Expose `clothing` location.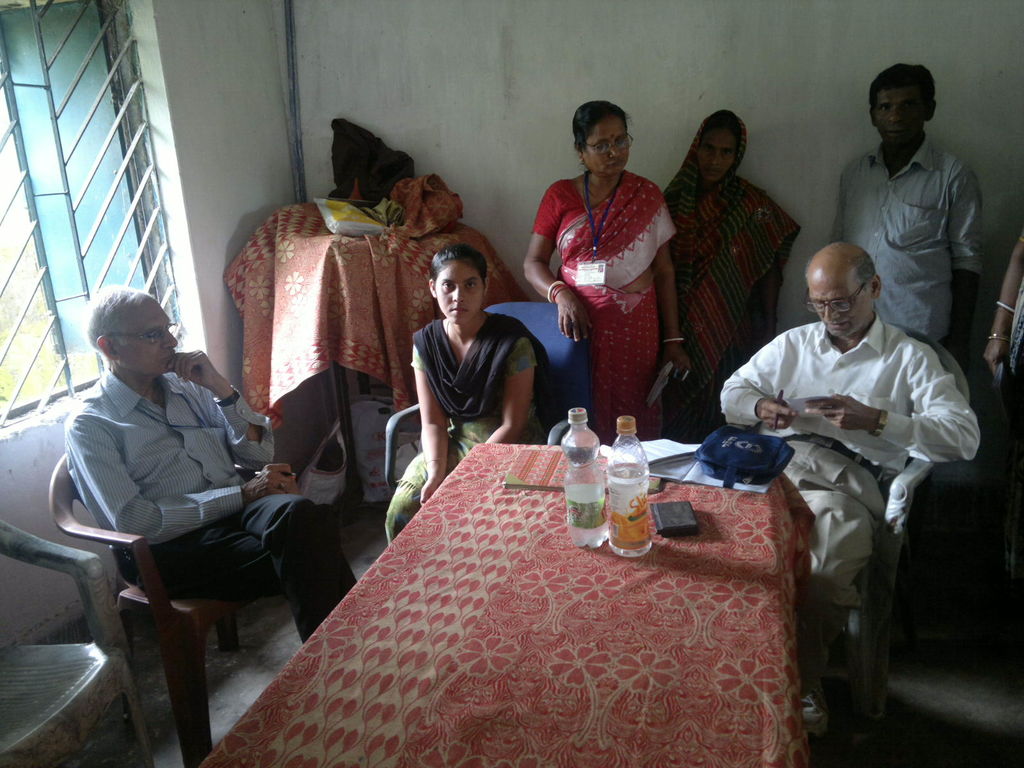
Exposed at [660, 161, 797, 451].
